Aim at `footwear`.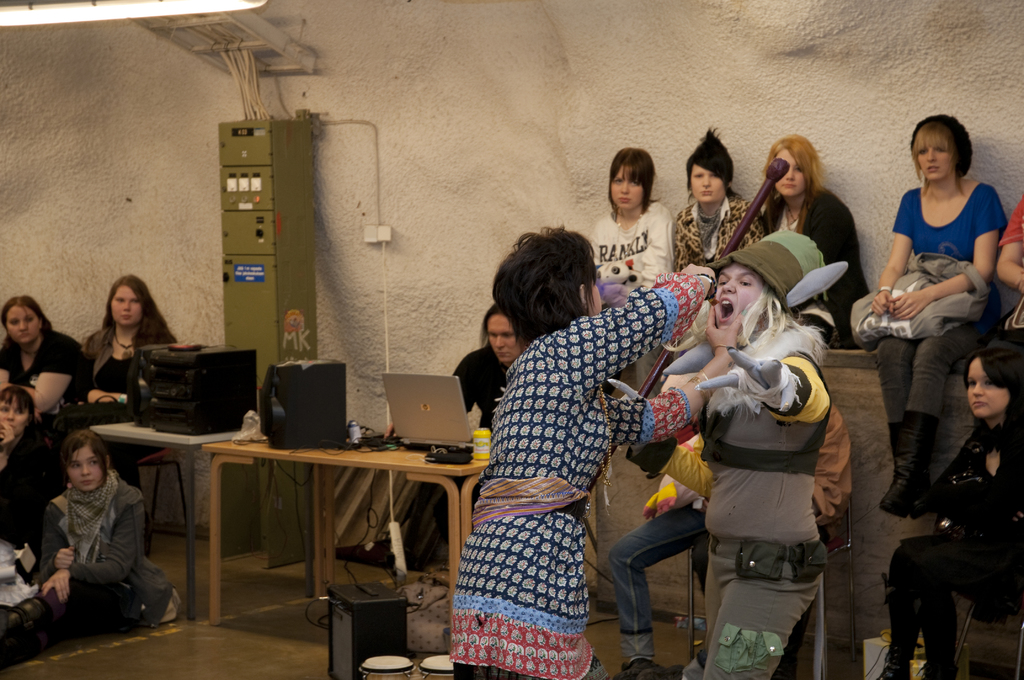
Aimed at x1=608 y1=658 x2=662 y2=679.
